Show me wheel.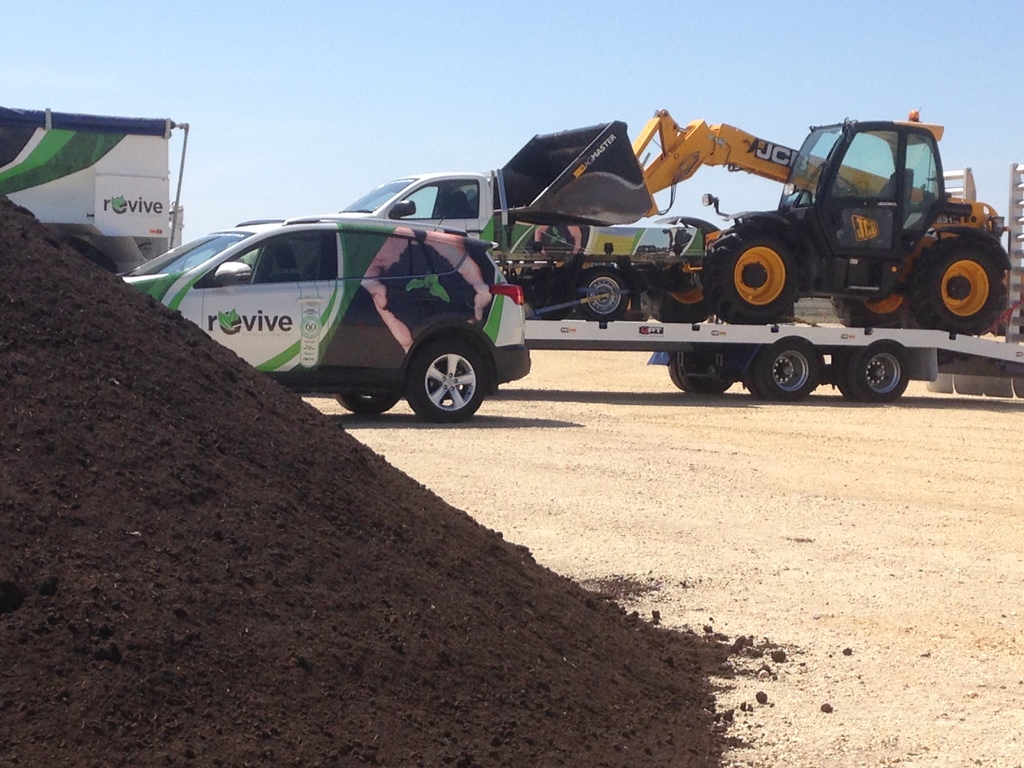
wheel is here: Rect(831, 282, 920, 329).
